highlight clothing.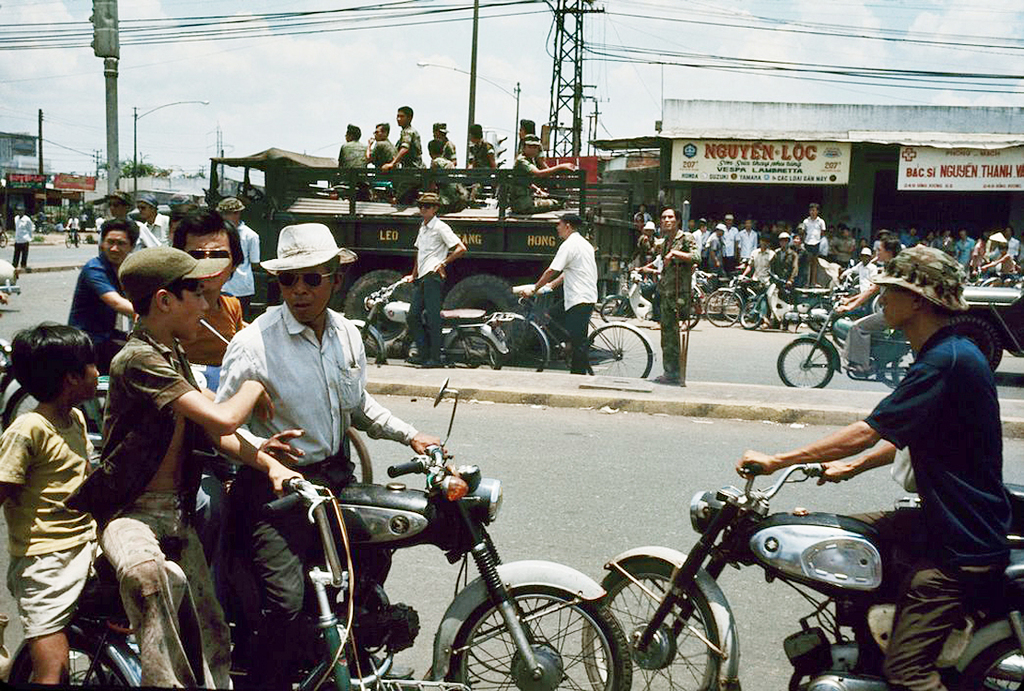
Highlighted region: box(830, 239, 1011, 656).
